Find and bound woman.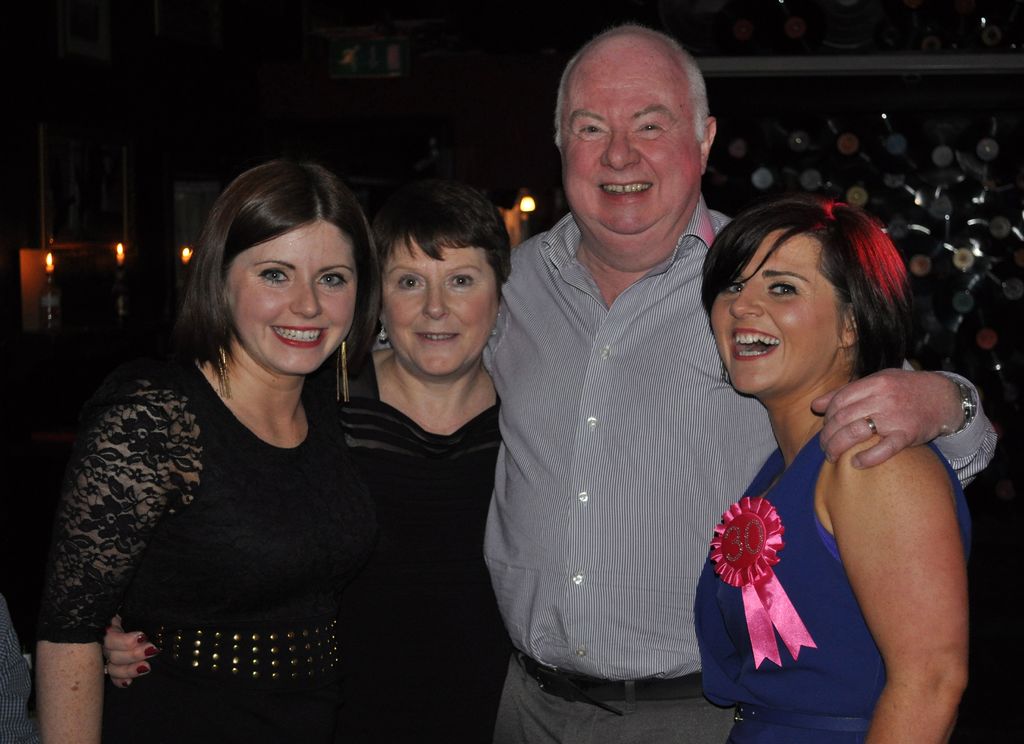
Bound: (x1=676, y1=185, x2=972, y2=735).
